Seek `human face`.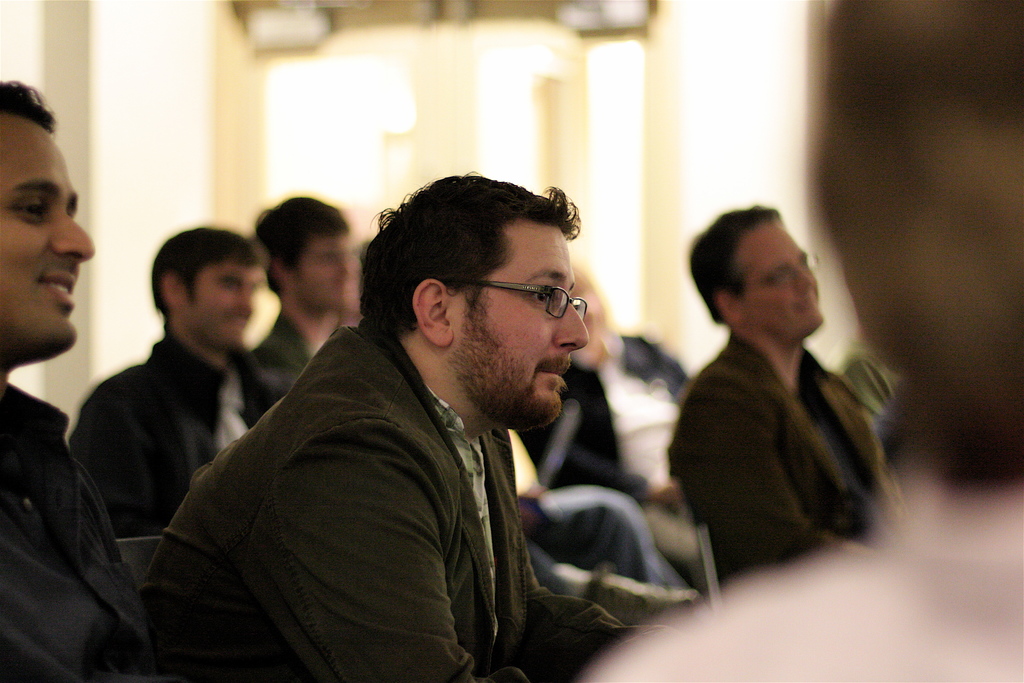
locate(740, 223, 822, 340).
